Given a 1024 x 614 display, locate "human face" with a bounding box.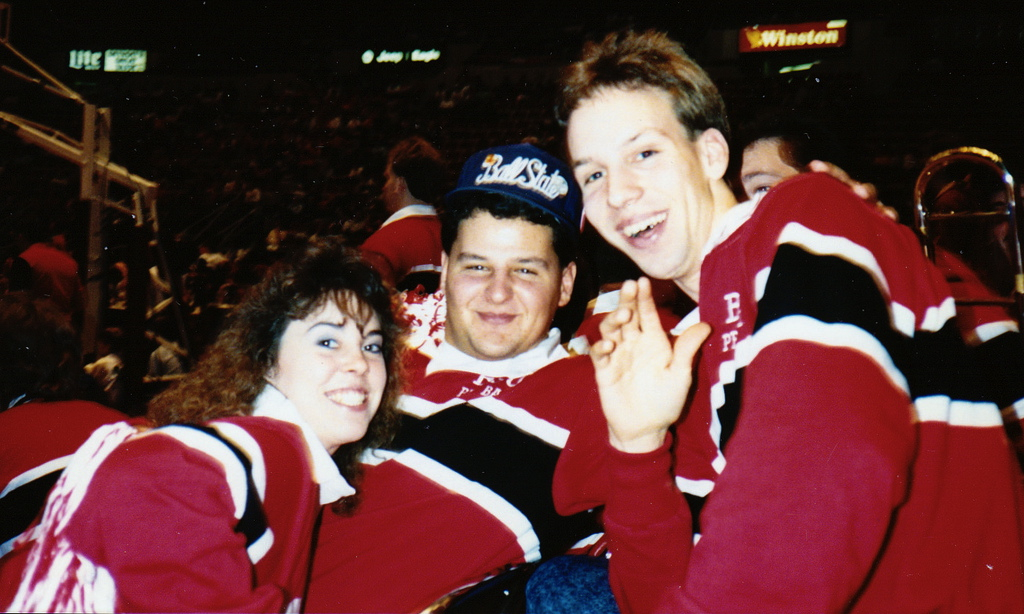
Located: {"x1": 382, "y1": 158, "x2": 394, "y2": 211}.
